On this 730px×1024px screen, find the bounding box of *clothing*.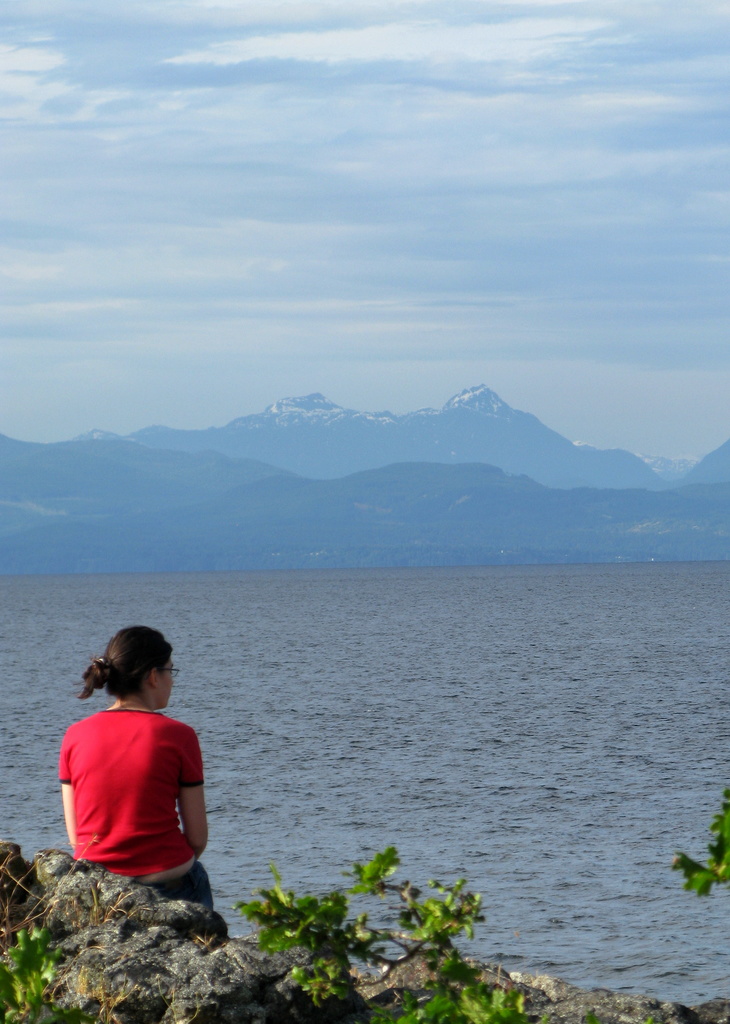
Bounding box: locate(56, 715, 204, 883).
